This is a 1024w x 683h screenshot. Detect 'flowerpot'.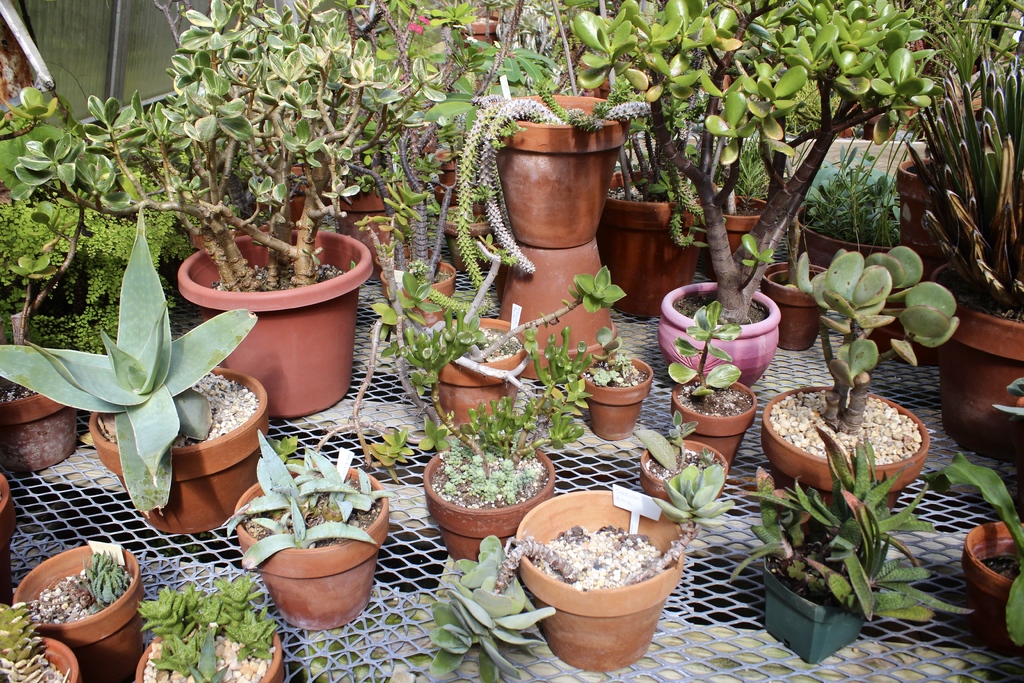
rect(425, 315, 535, 429).
